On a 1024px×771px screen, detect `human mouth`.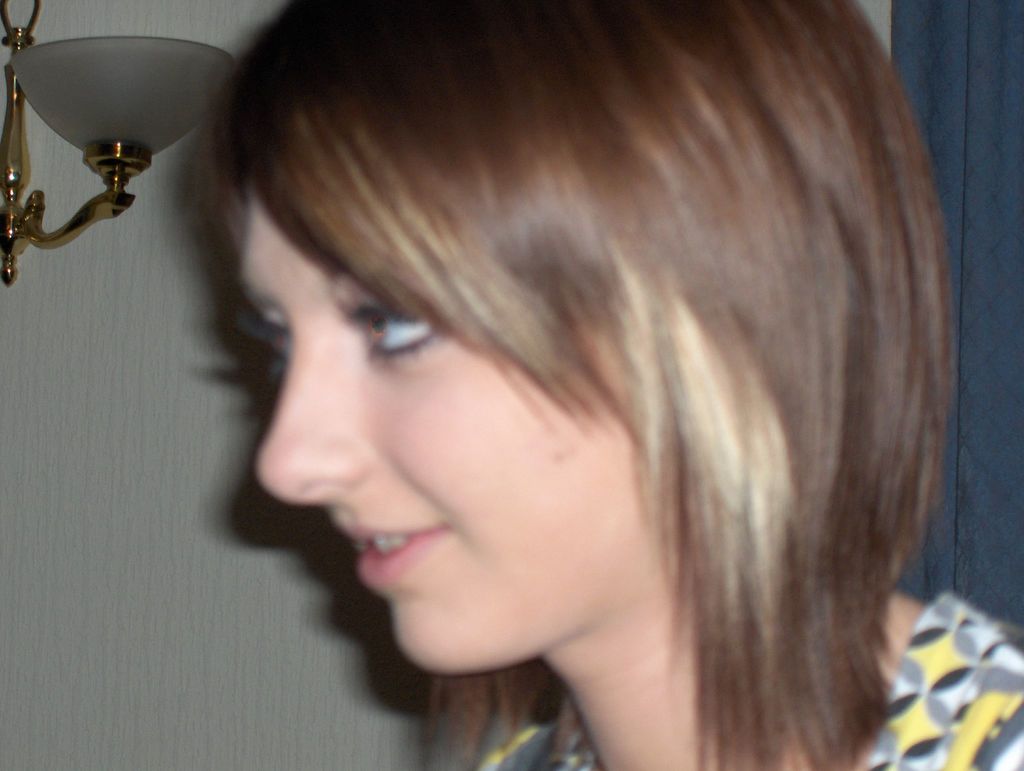
327 521 451 601.
